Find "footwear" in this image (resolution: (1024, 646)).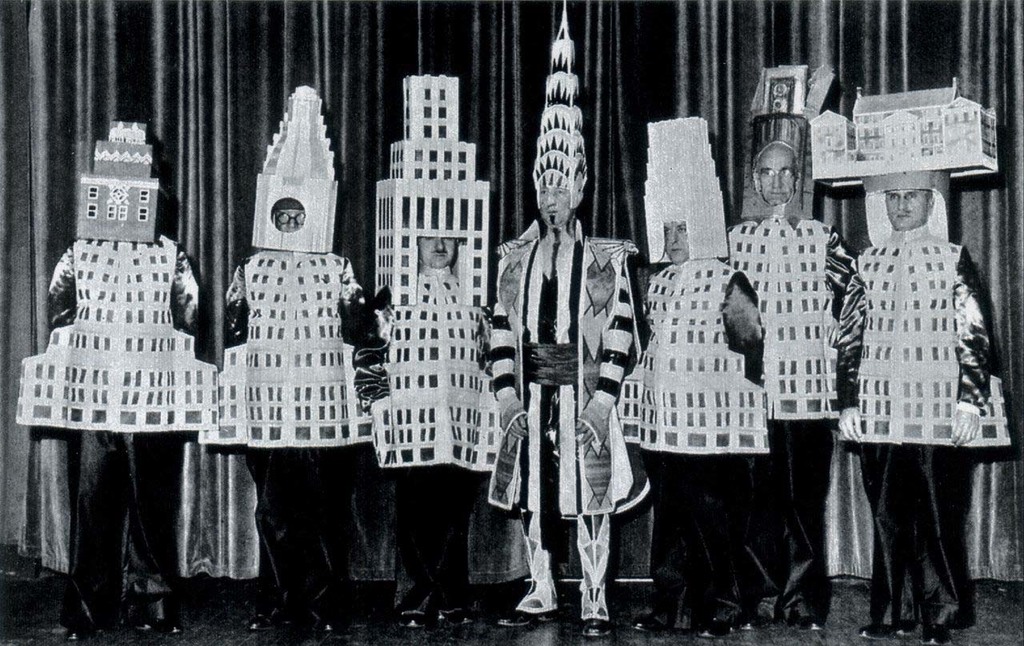
detection(895, 616, 920, 638).
